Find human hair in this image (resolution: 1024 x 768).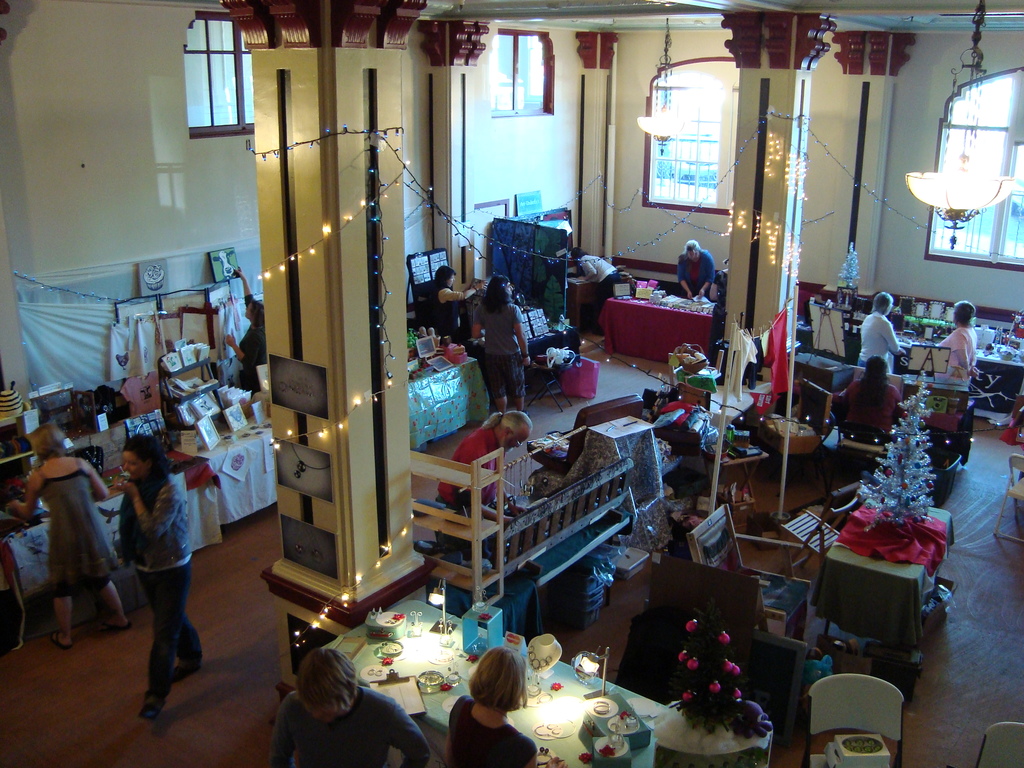
pyautogui.locateOnScreen(570, 246, 589, 280).
